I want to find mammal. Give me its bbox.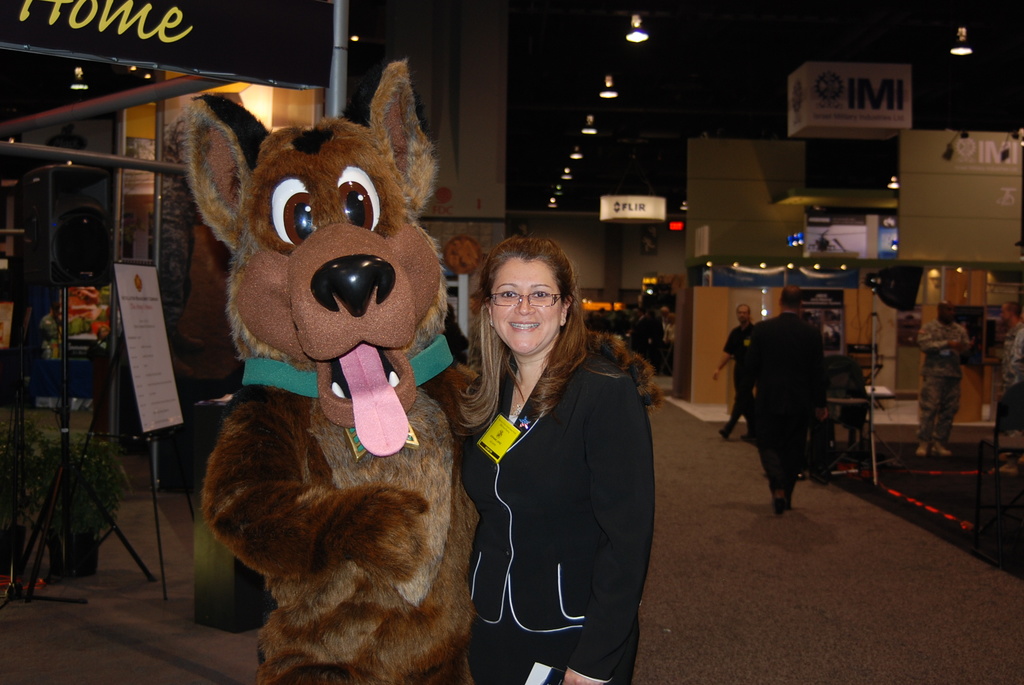
detection(745, 276, 824, 507).
